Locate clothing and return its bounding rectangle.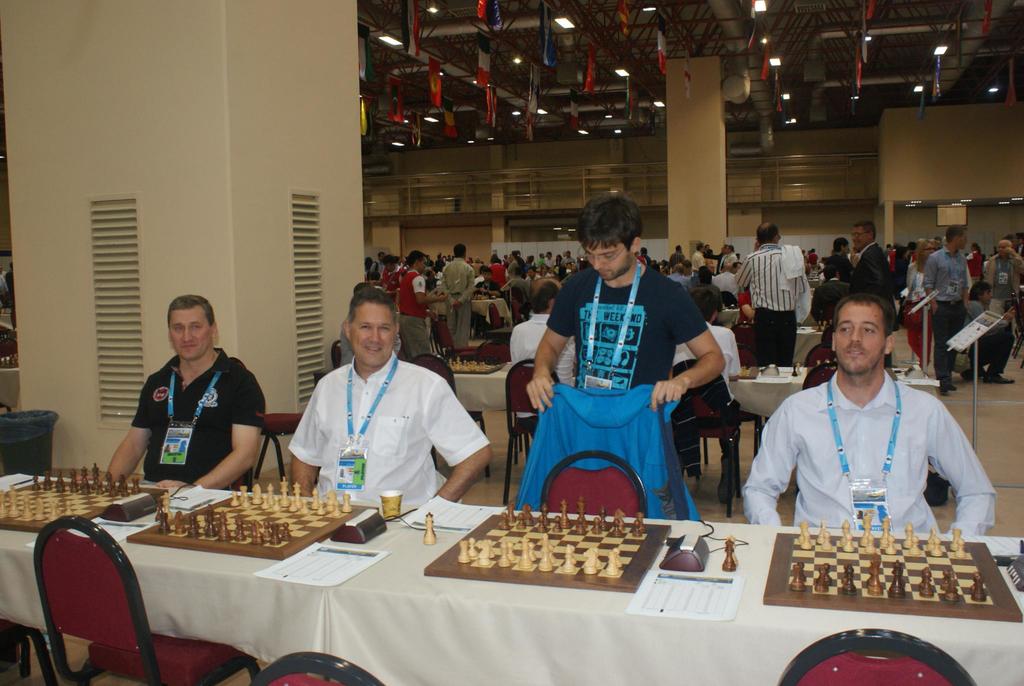
[475, 279, 501, 298].
